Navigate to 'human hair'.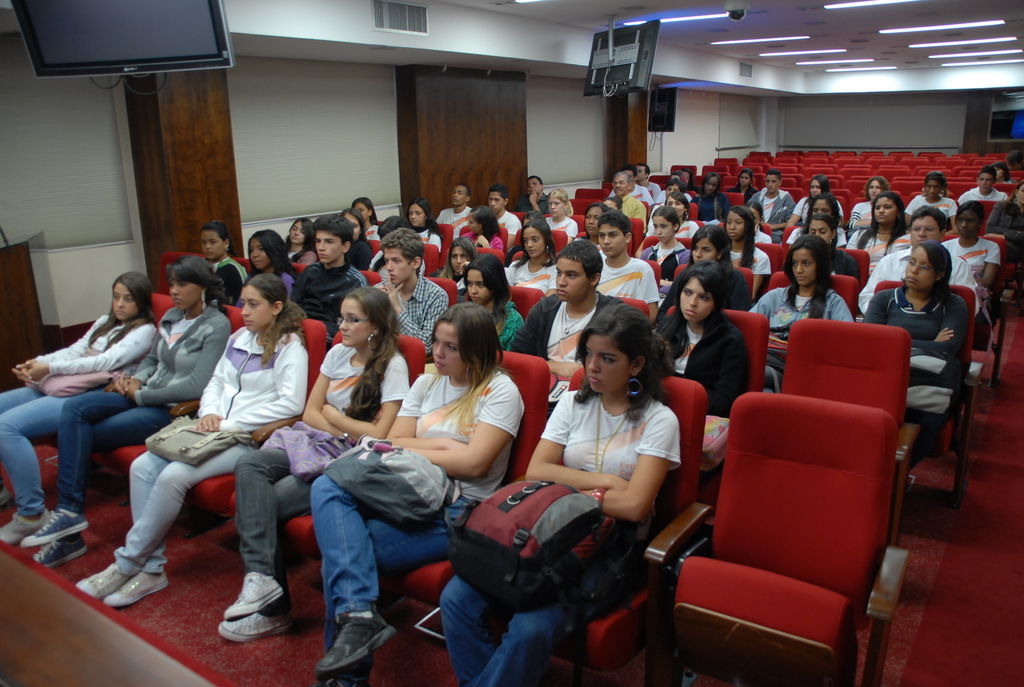
Navigation target: rect(746, 201, 763, 219).
